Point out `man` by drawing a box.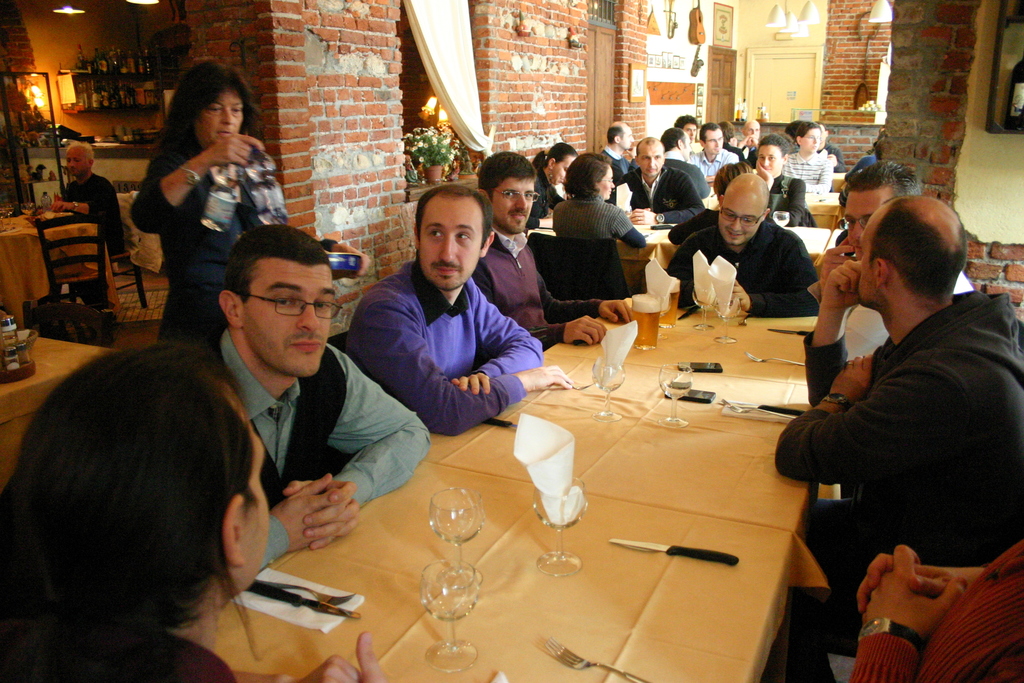
Rect(605, 135, 708, 226).
